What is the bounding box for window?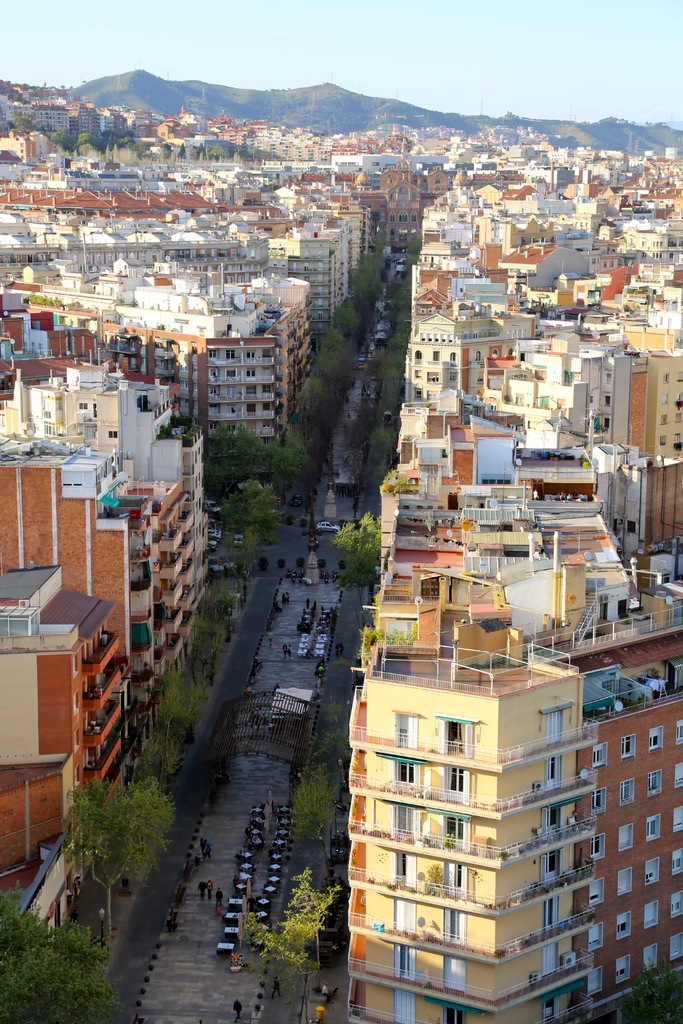
642, 859, 663, 890.
